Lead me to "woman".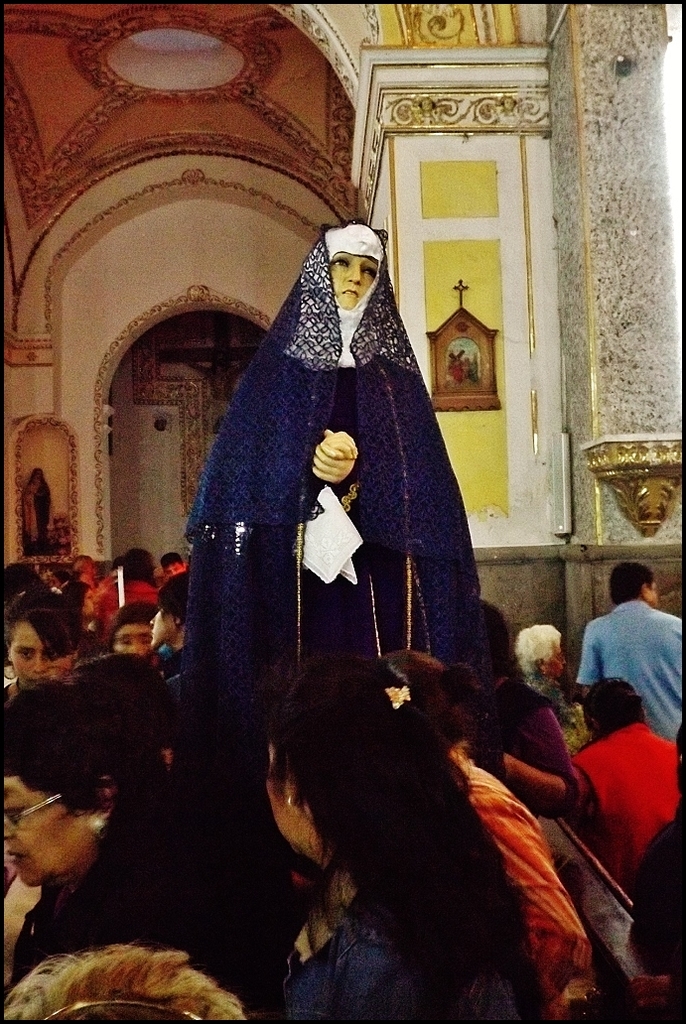
Lead to bbox=[416, 686, 592, 1023].
